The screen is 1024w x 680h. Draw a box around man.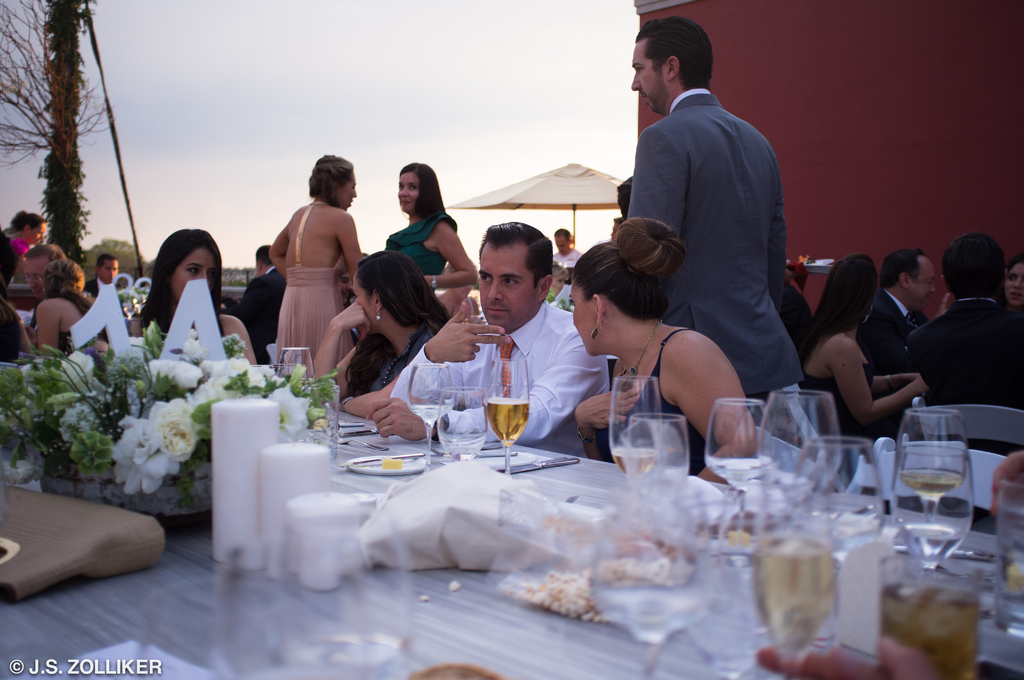
236,243,287,364.
